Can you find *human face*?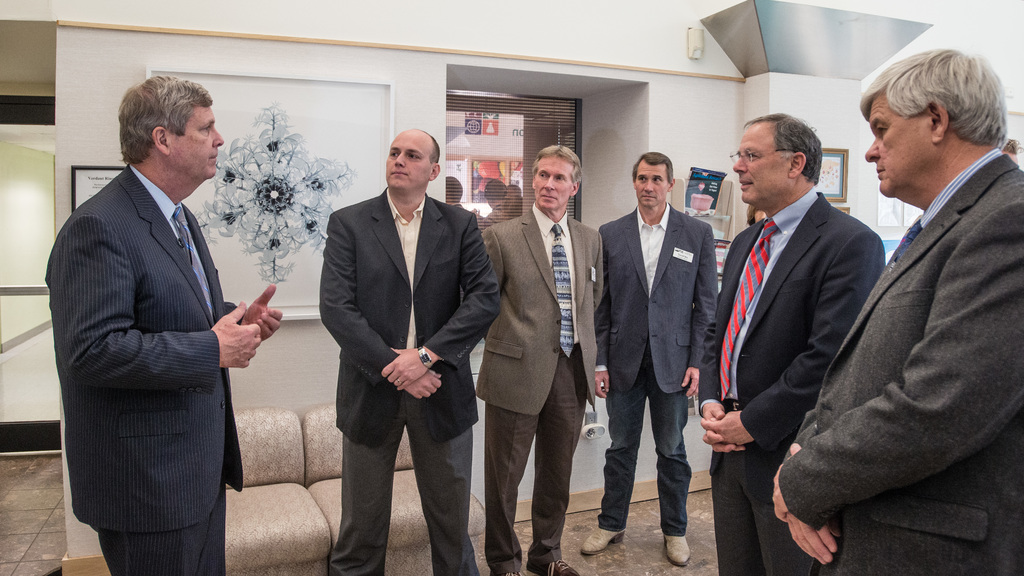
Yes, bounding box: region(164, 104, 224, 181).
